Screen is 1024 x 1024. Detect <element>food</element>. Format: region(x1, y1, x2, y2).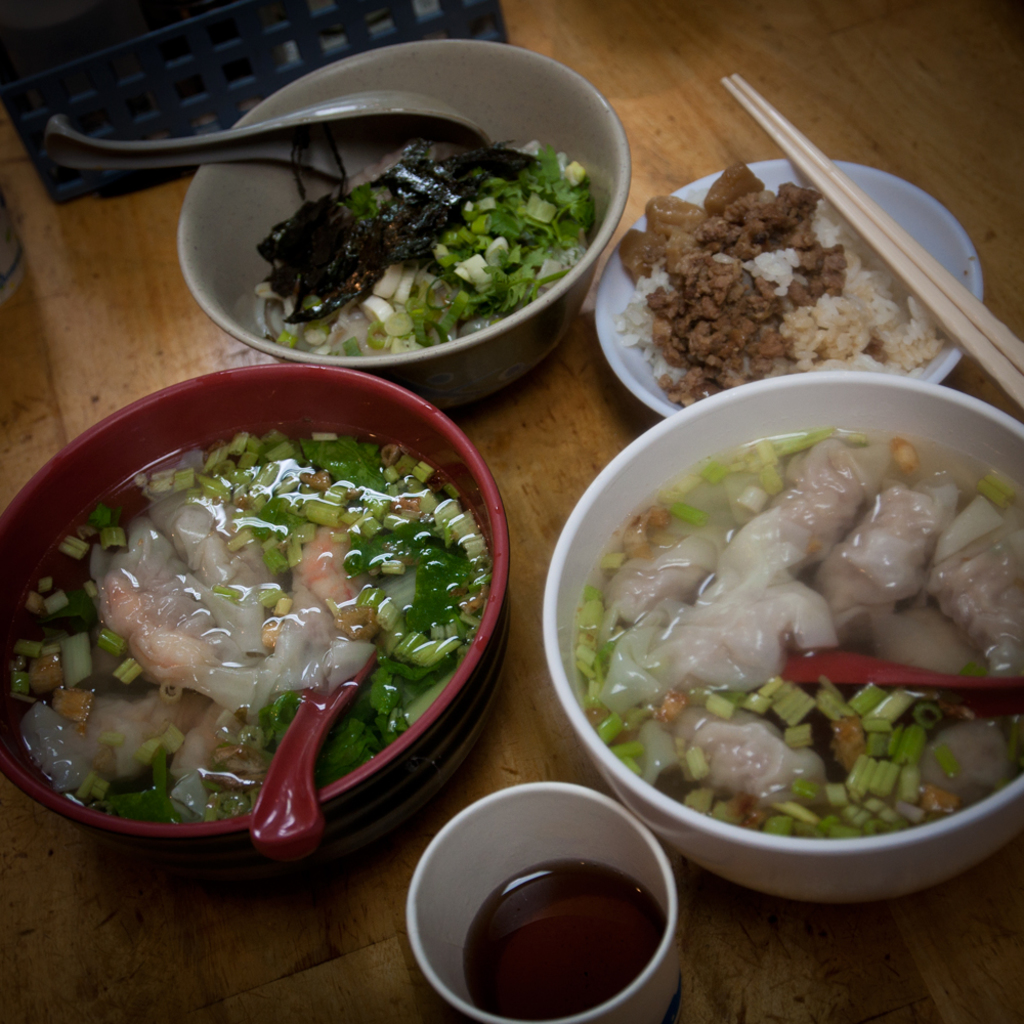
region(0, 426, 488, 825).
